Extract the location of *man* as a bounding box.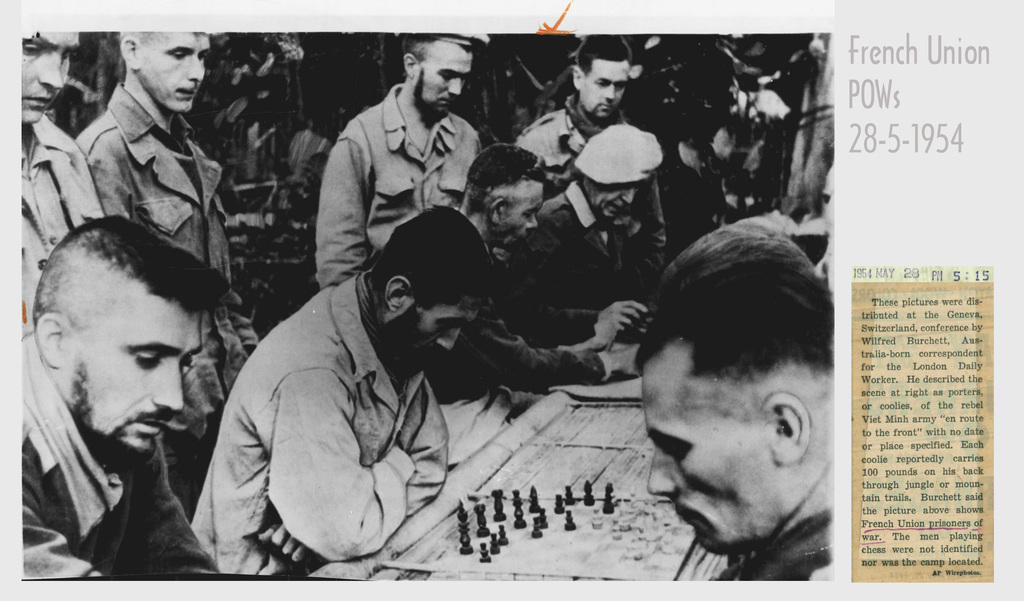
x1=5, y1=24, x2=115, y2=334.
